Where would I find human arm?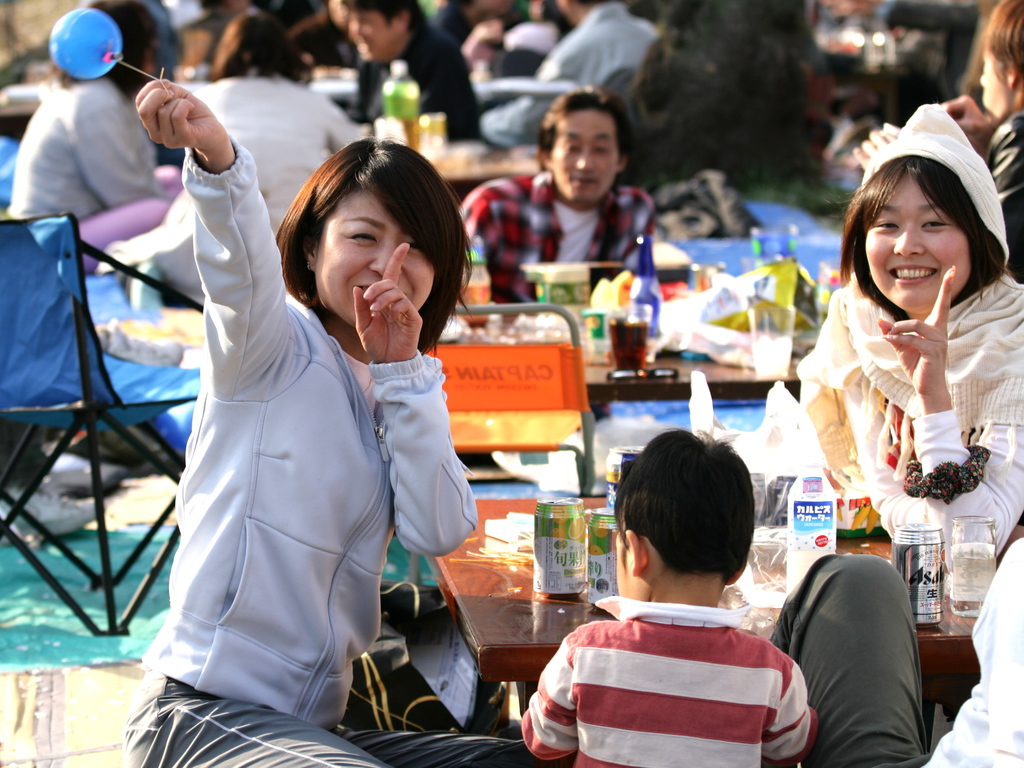
At x1=476 y1=40 x2=587 y2=150.
